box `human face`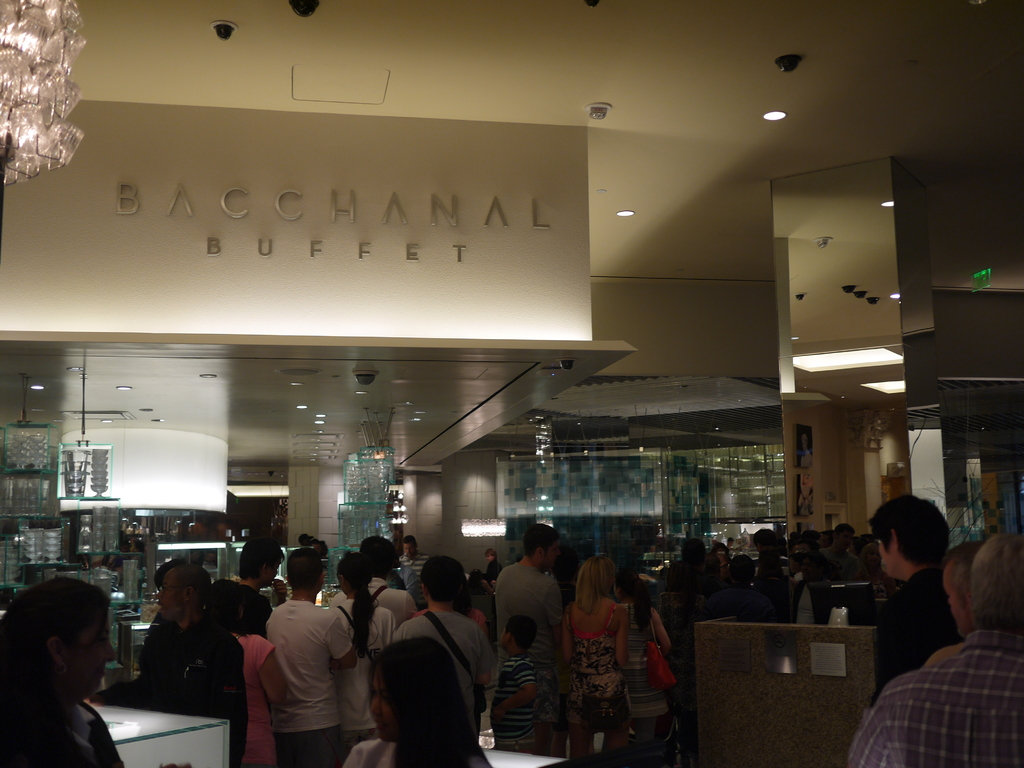
[left=369, top=664, right=402, bottom=746]
